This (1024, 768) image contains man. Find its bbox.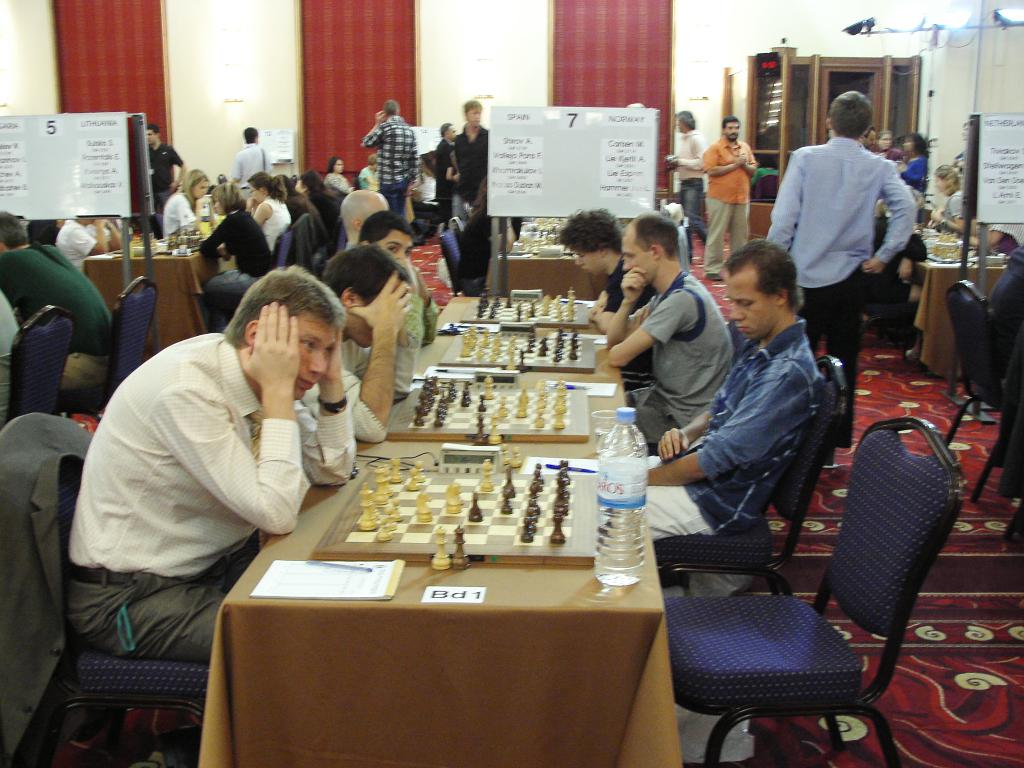
rect(663, 109, 703, 228).
